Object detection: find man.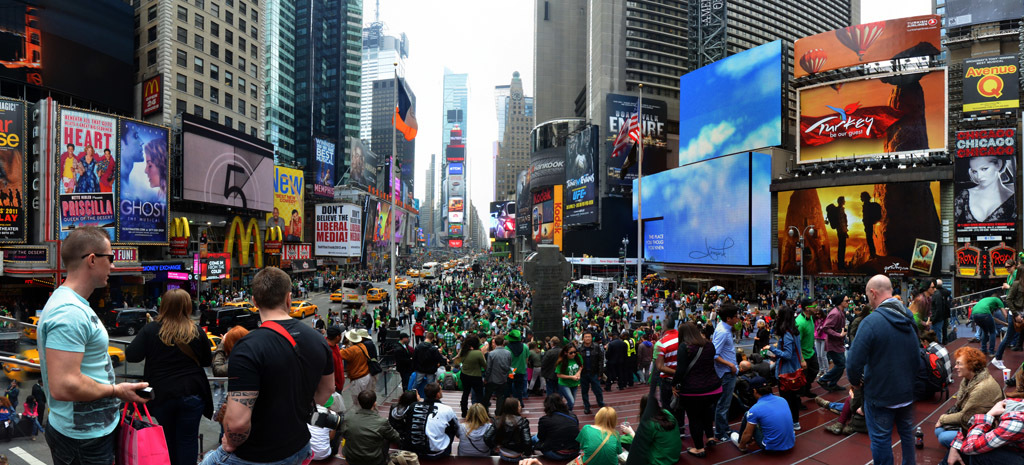
(x1=793, y1=297, x2=824, y2=401).
